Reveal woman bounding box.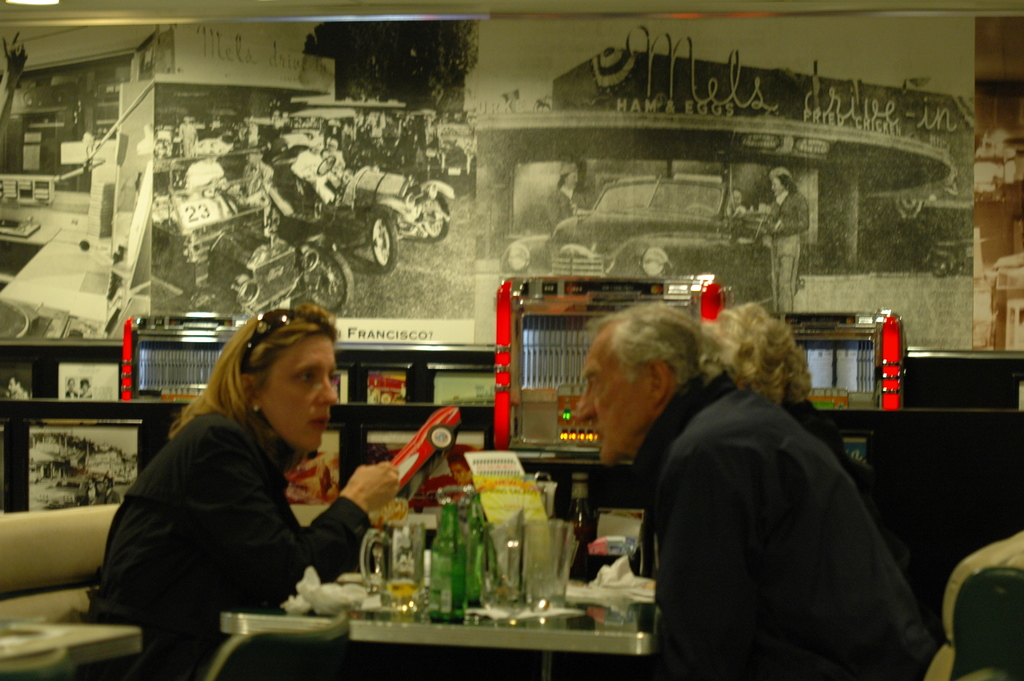
Revealed: 102,307,383,649.
